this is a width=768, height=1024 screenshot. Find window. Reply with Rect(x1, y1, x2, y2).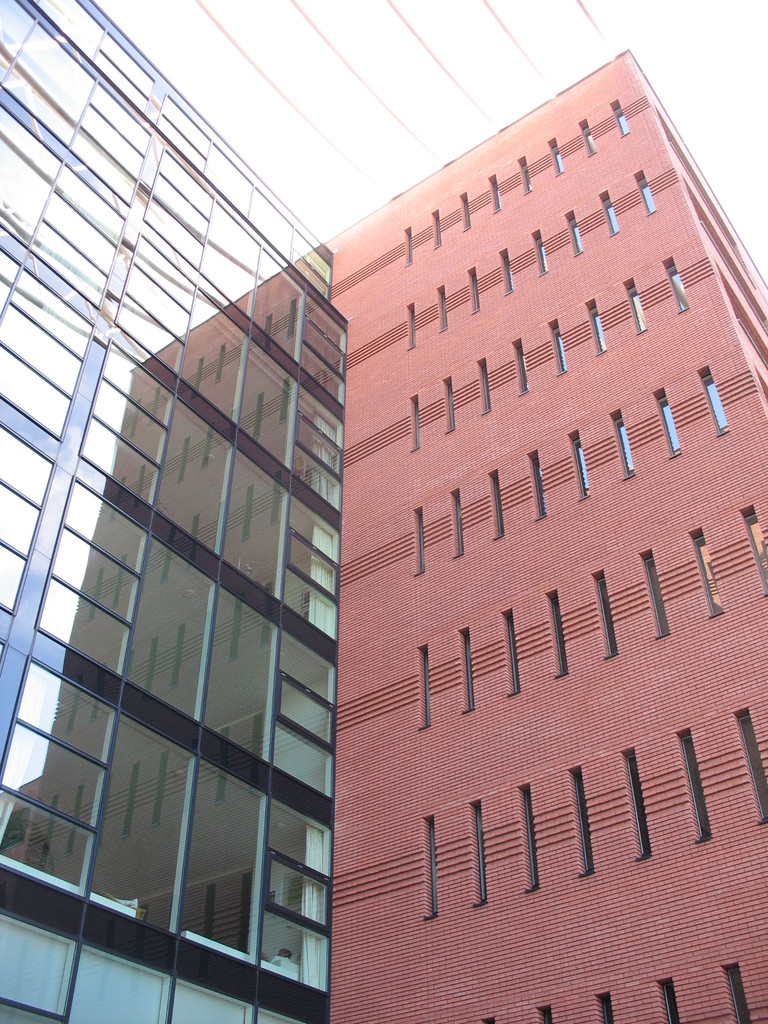
Rect(636, 173, 657, 214).
